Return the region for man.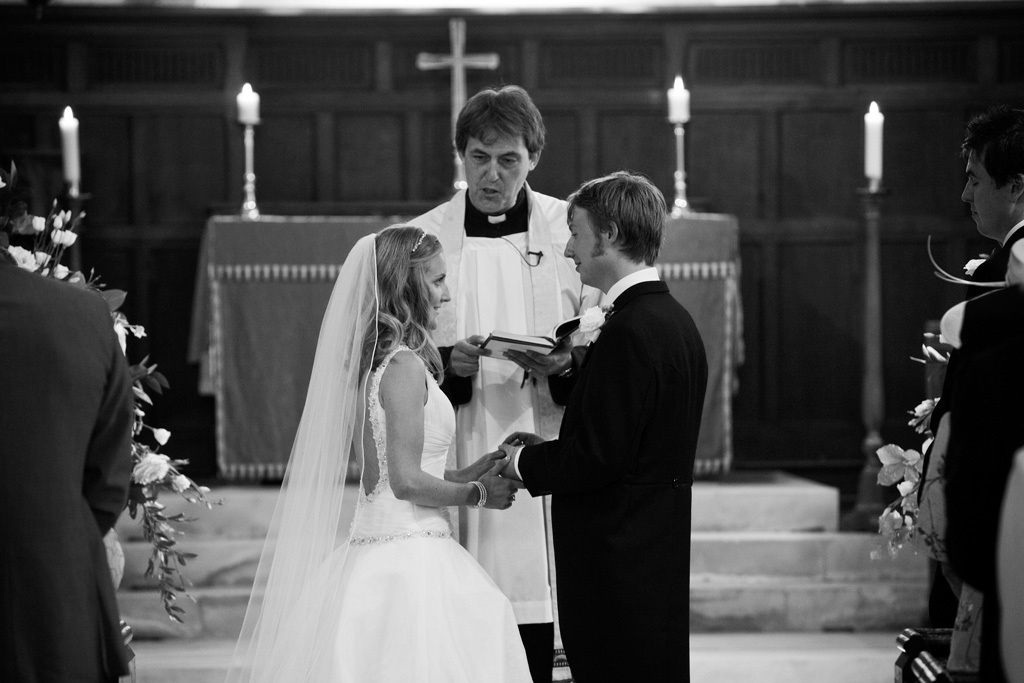
pyautogui.locateOnScreen(940, 96, 1023, 673).
